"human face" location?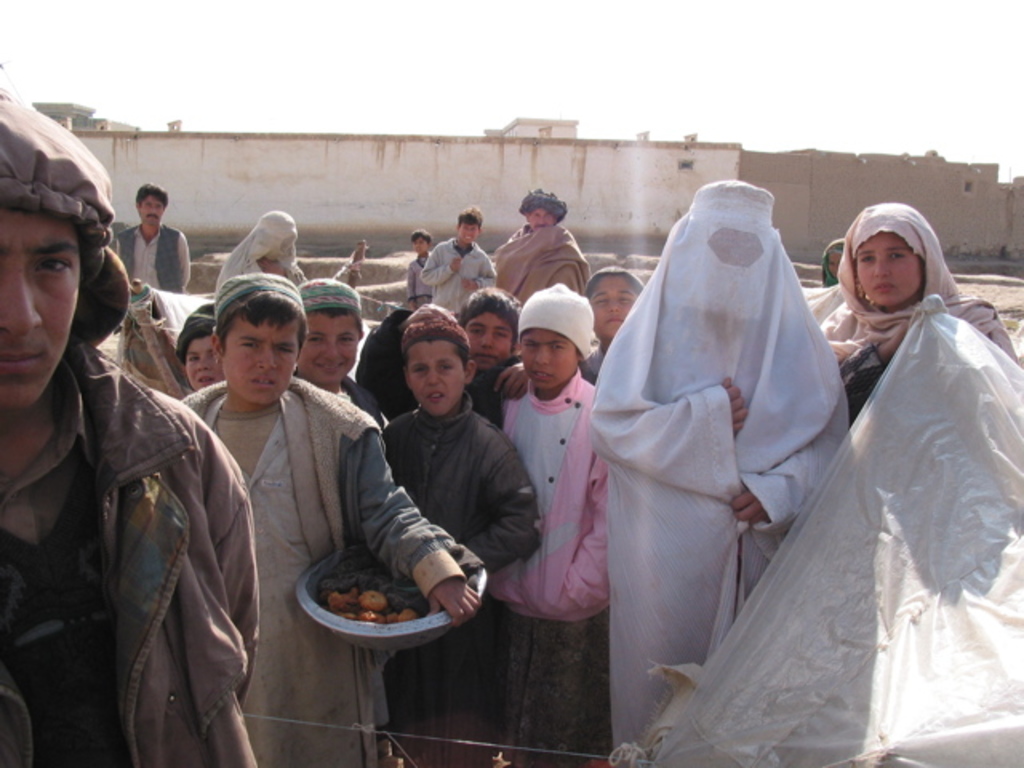
454/211/486/243
